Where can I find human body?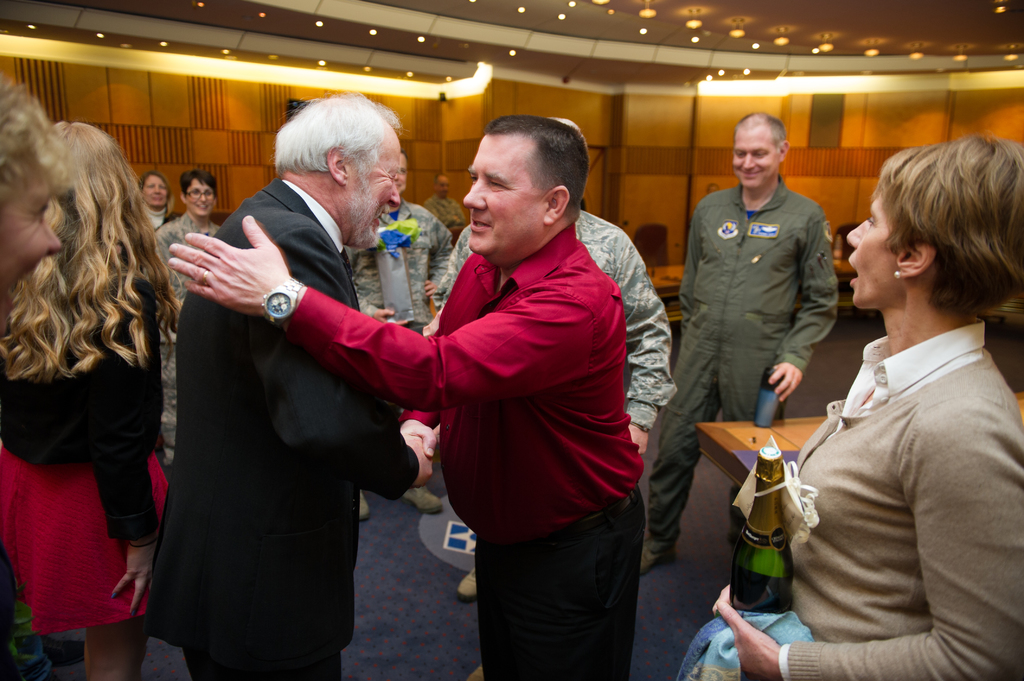
You can find it at 774/162/1006/674.
